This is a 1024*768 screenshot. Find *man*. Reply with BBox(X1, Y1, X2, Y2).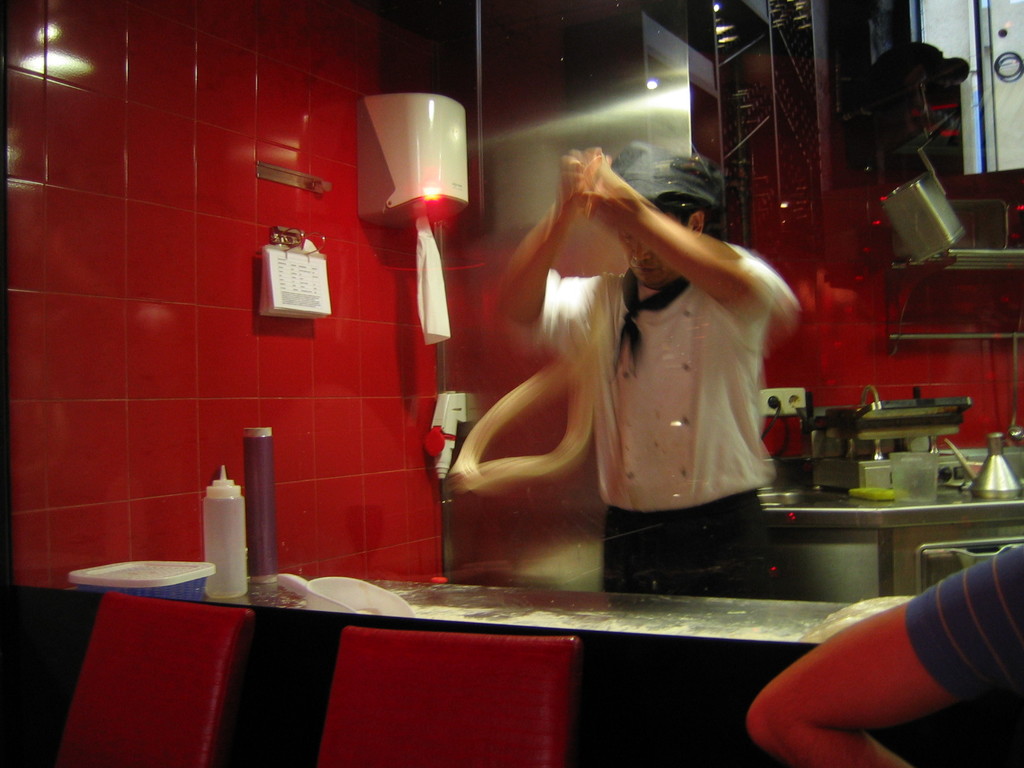
BBox(484, 134, 812, 564).
